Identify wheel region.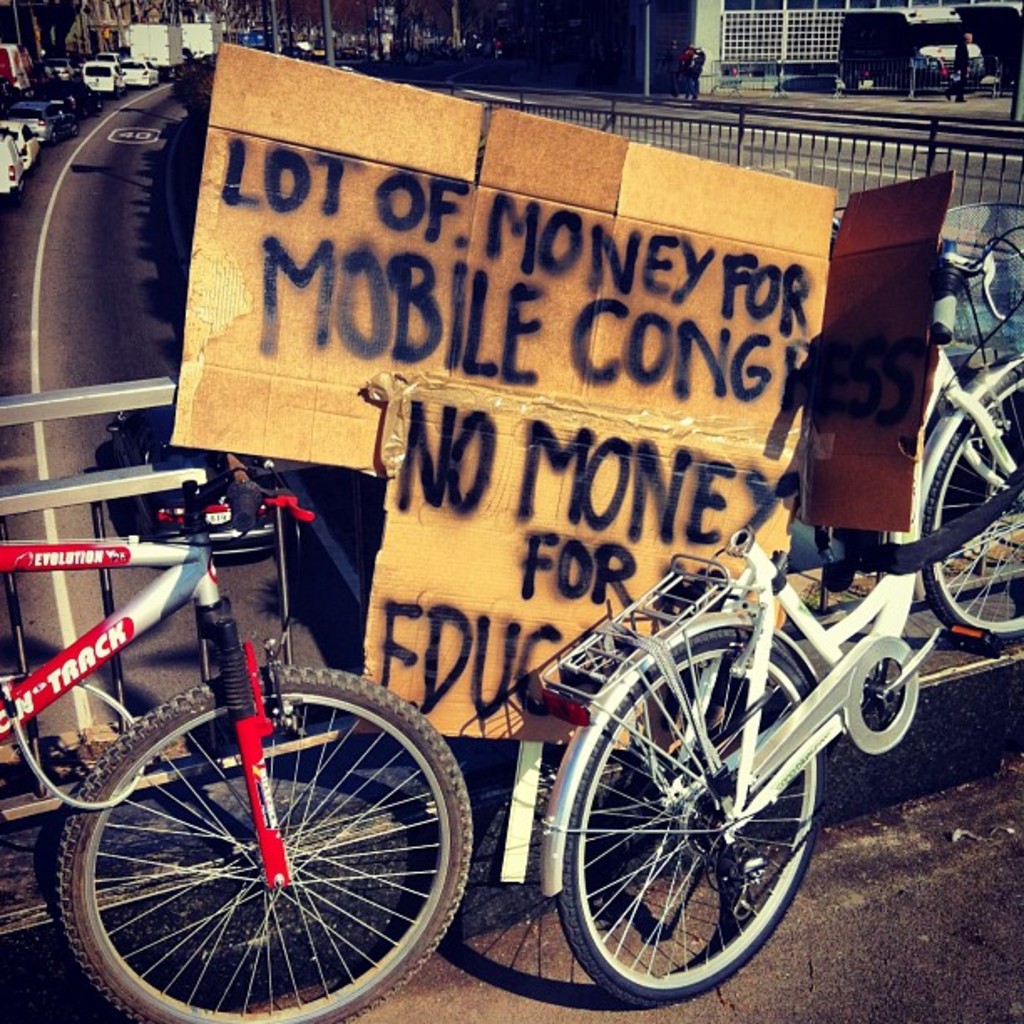
Region: region(917, 353, 1022, 646).
